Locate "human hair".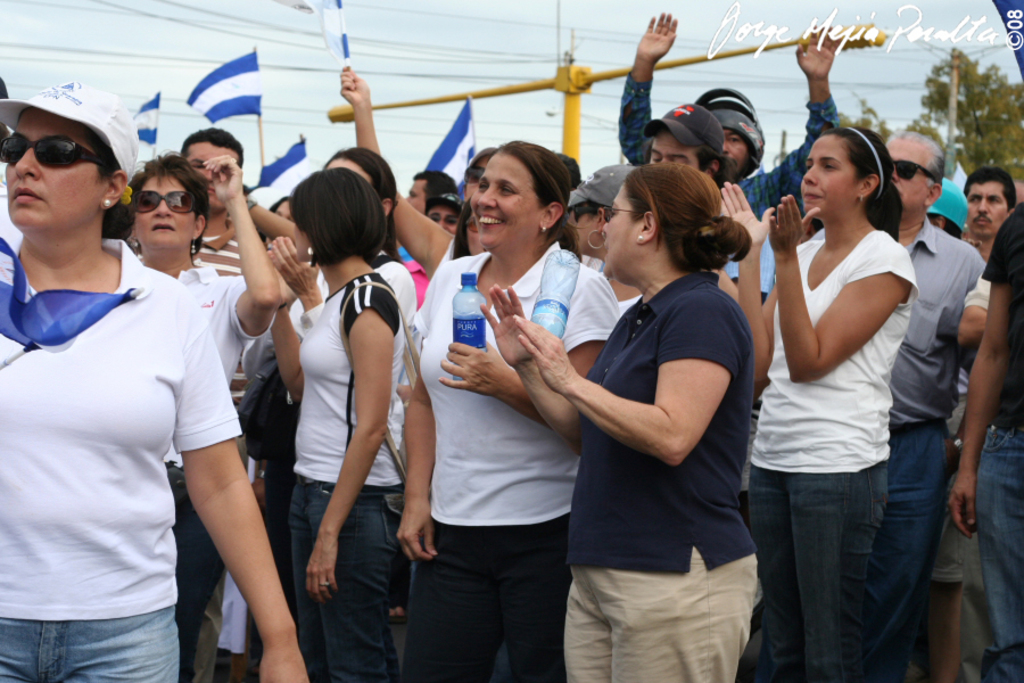
Bounding box: {"x1": 321, "y1": 143, "x2": 405, "y2": 263}.
